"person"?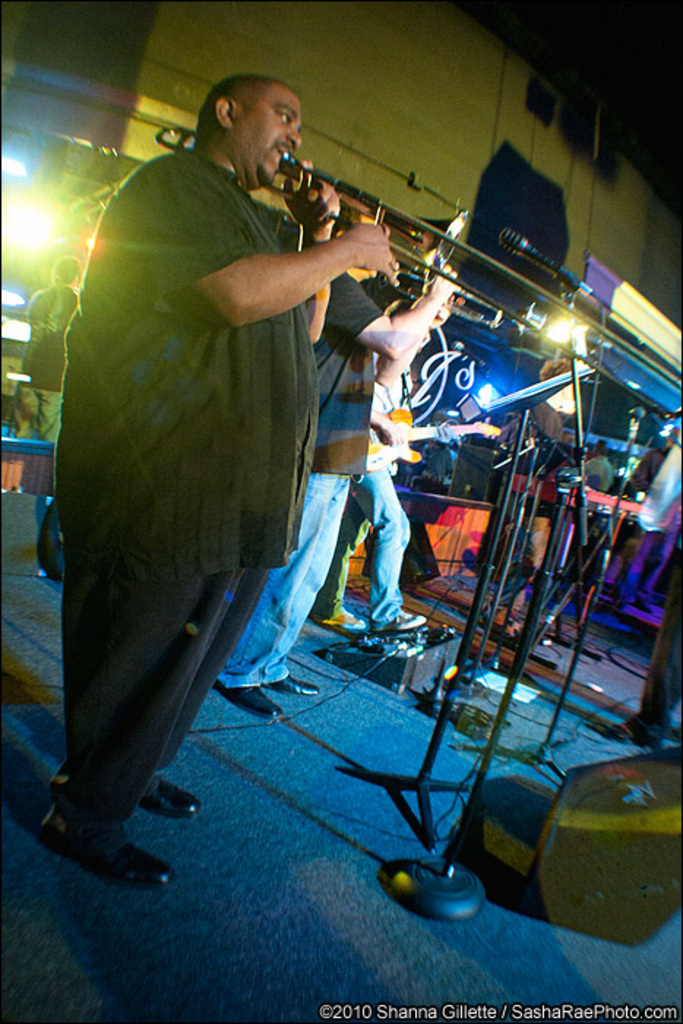
region(45, 64, 401, 878)
